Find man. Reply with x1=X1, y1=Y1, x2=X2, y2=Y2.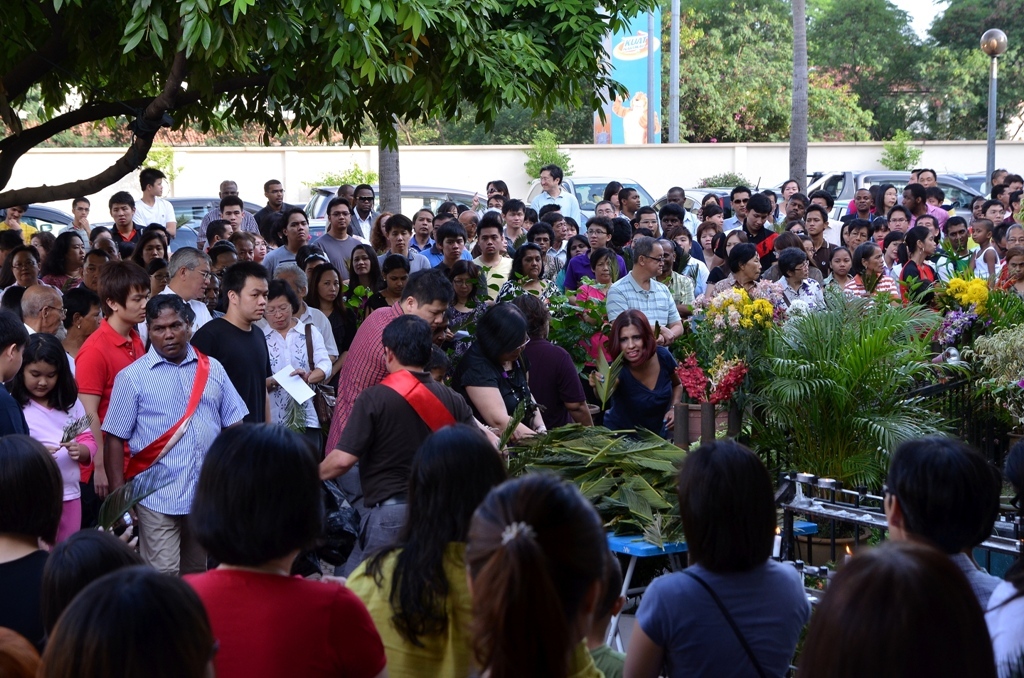
x1=592, y1=198, x2=616, y2=218.
